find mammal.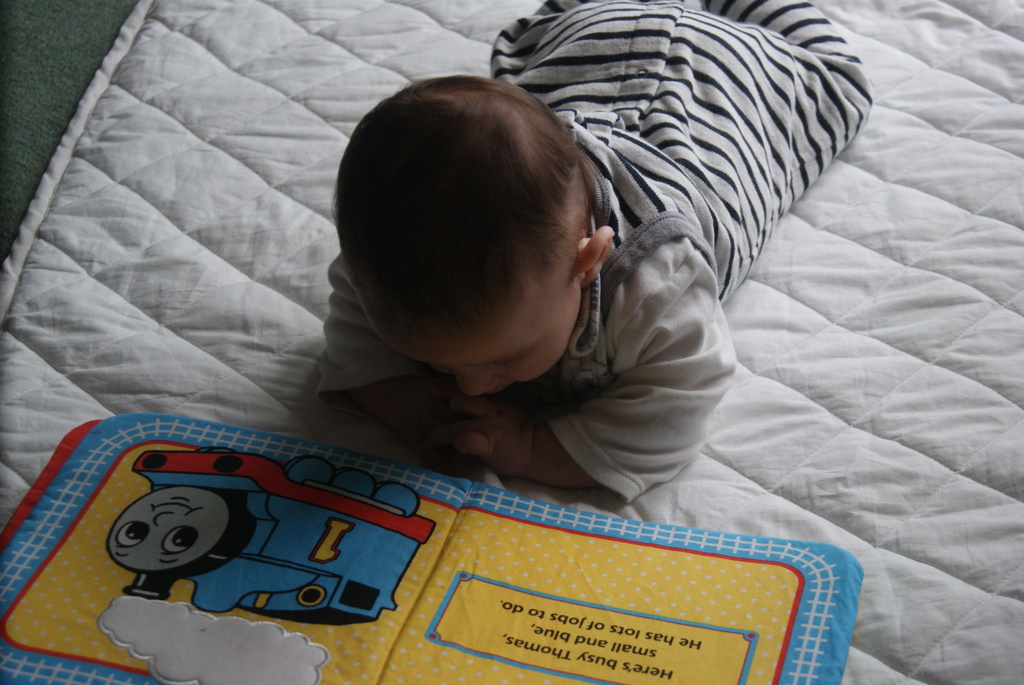
bbox=(319, 0, 879, 503).
